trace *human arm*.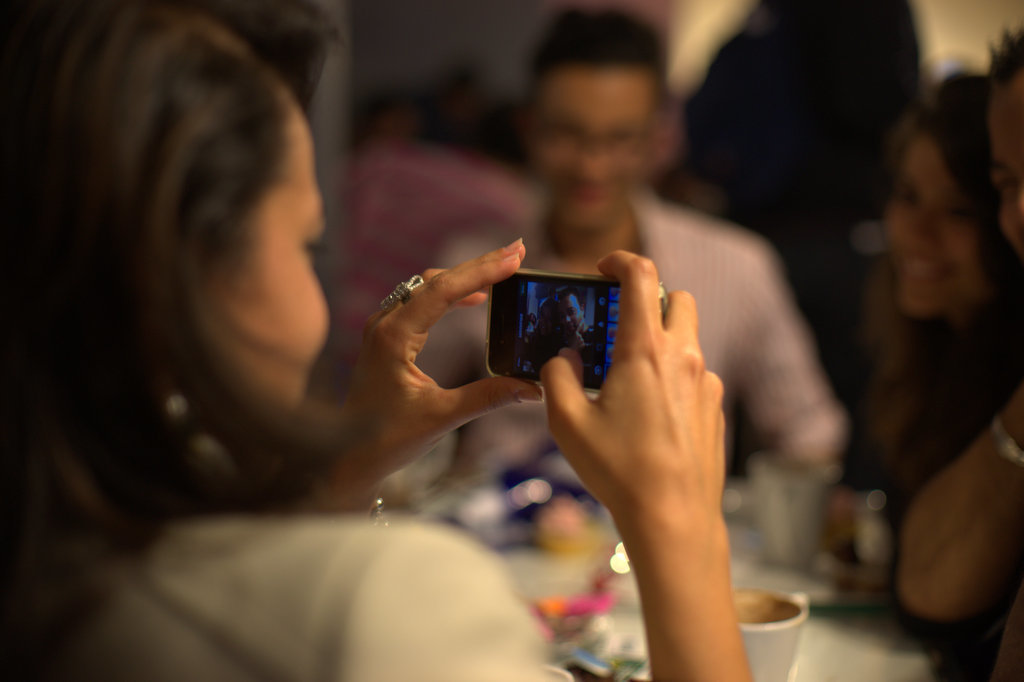
Traced to 295, 234, 537, 512.
